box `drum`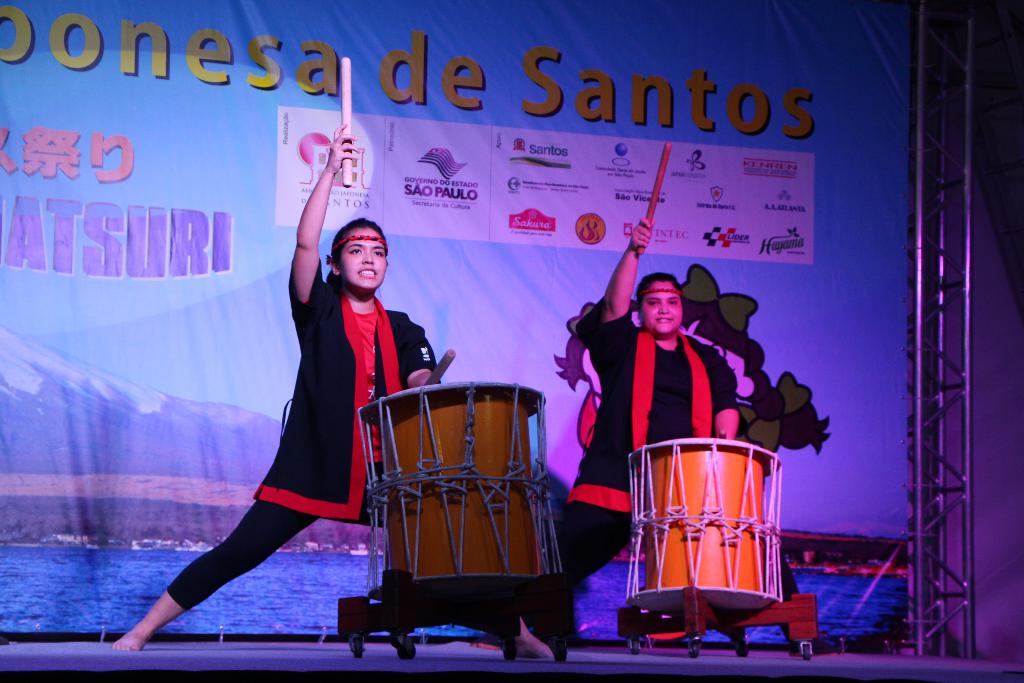
l=358, t=379, r=566, b=593
